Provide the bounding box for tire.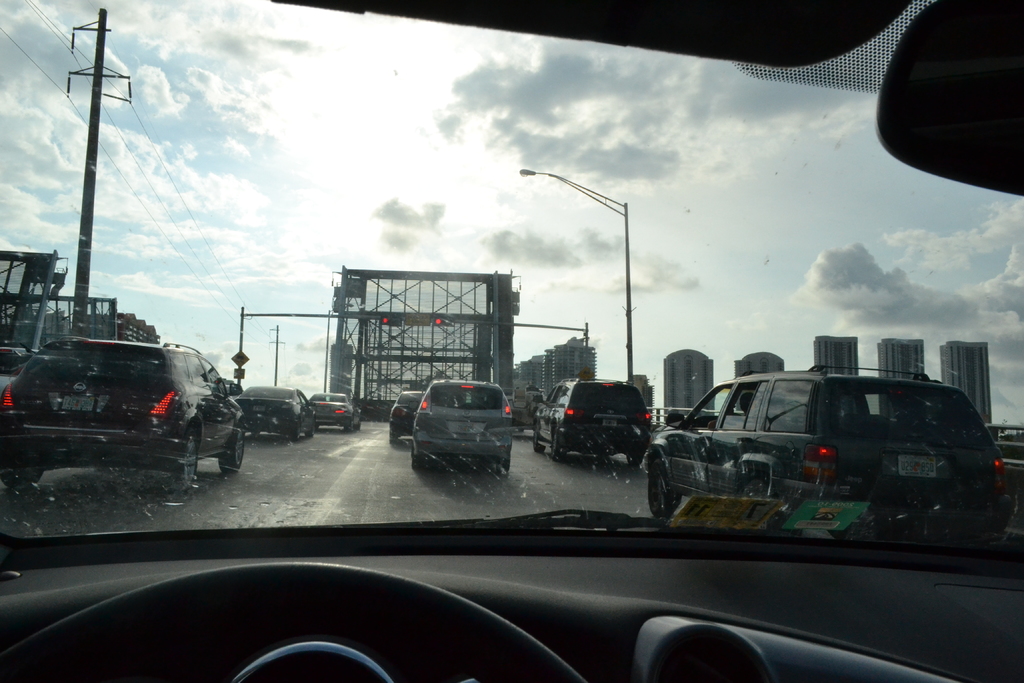
region(290, 421, 301, 440).
